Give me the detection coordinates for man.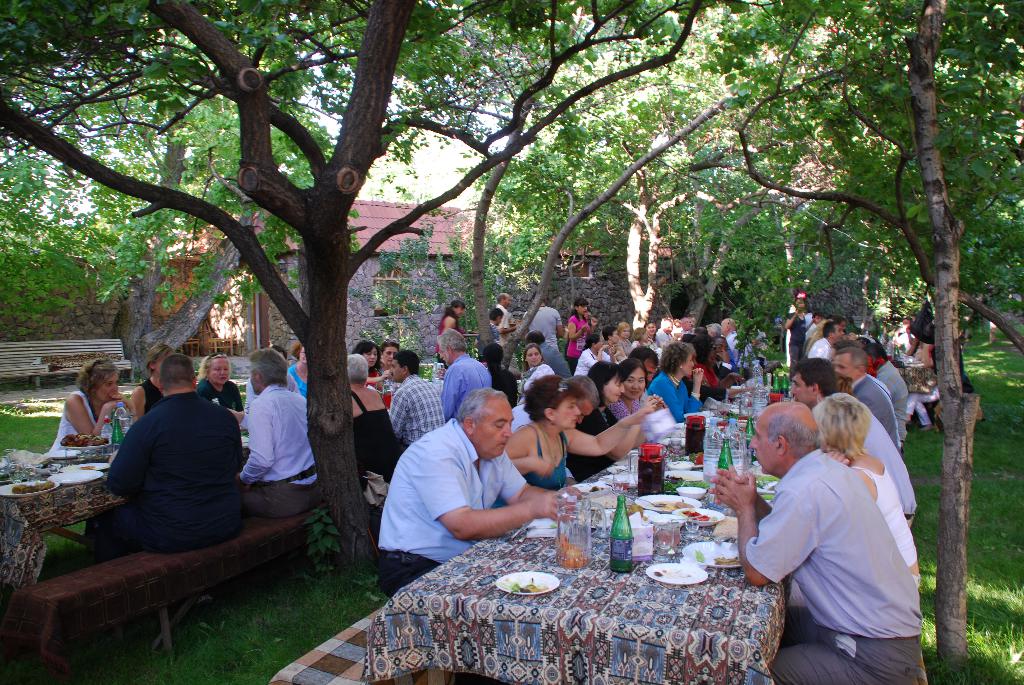
384:354:444:450.
